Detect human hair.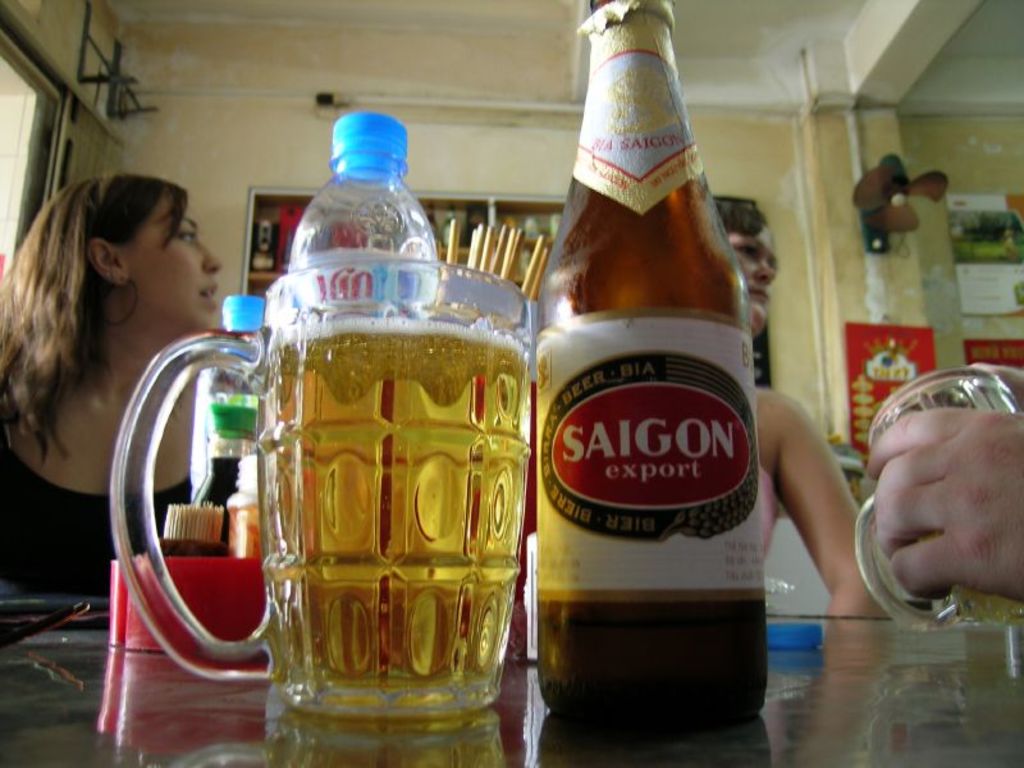
Detected at select_region(17, 163, 198, 451).
